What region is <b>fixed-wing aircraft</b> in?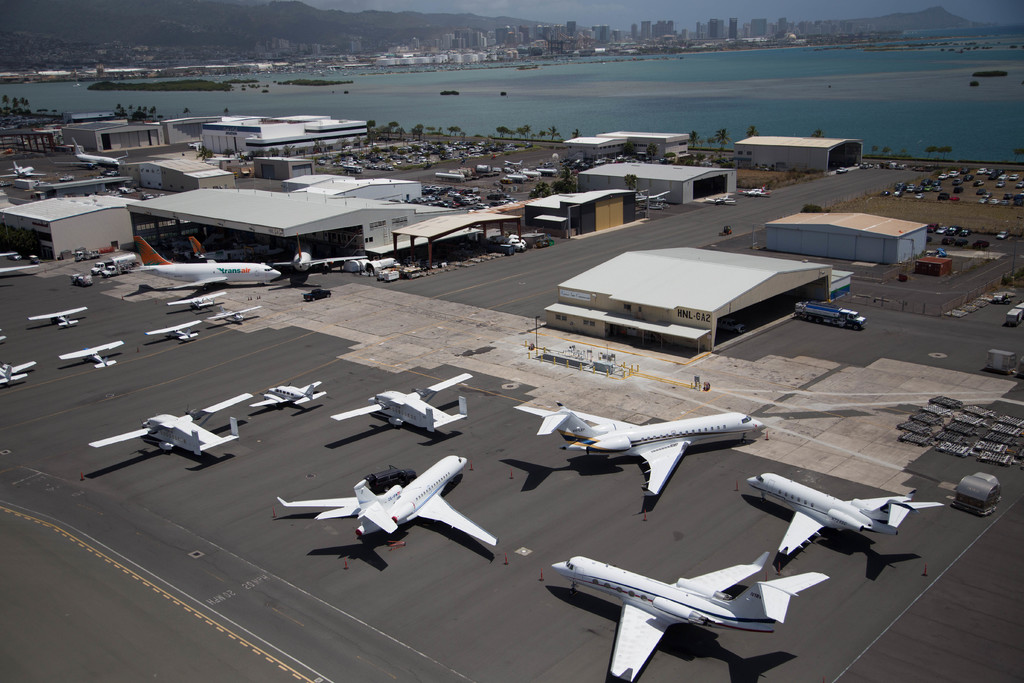
{"left": 333, "top": 370, "right": 473, "bottom": 438}.
